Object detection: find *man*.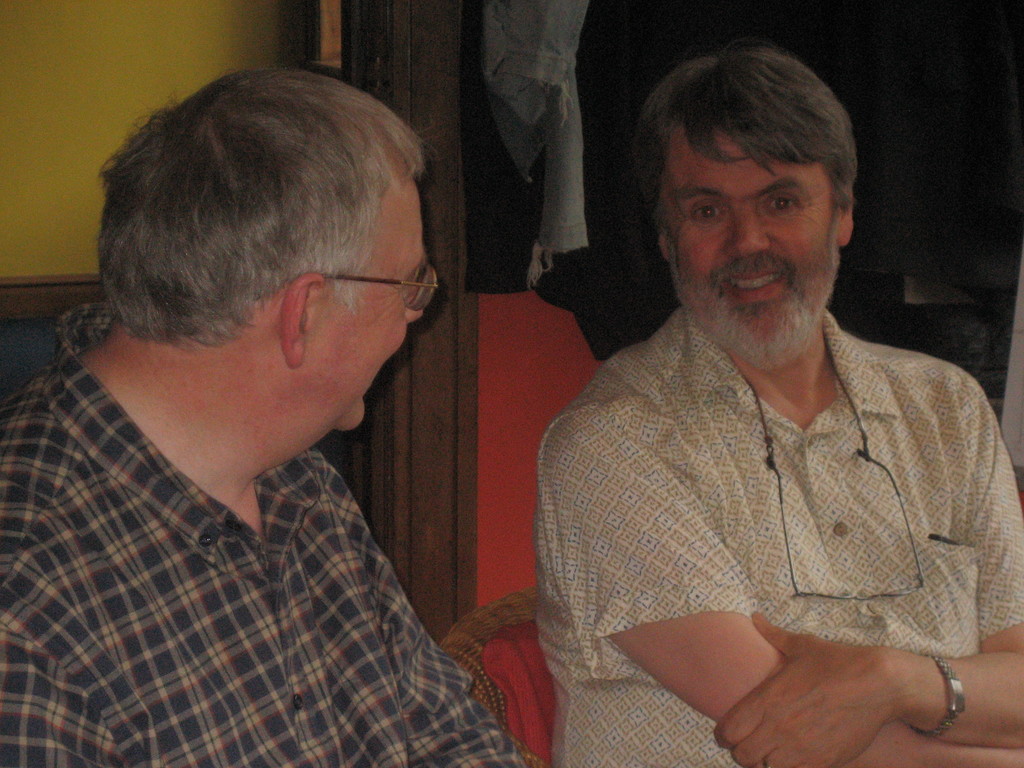
x1=6 y1=66 x2=541 y2=767.
